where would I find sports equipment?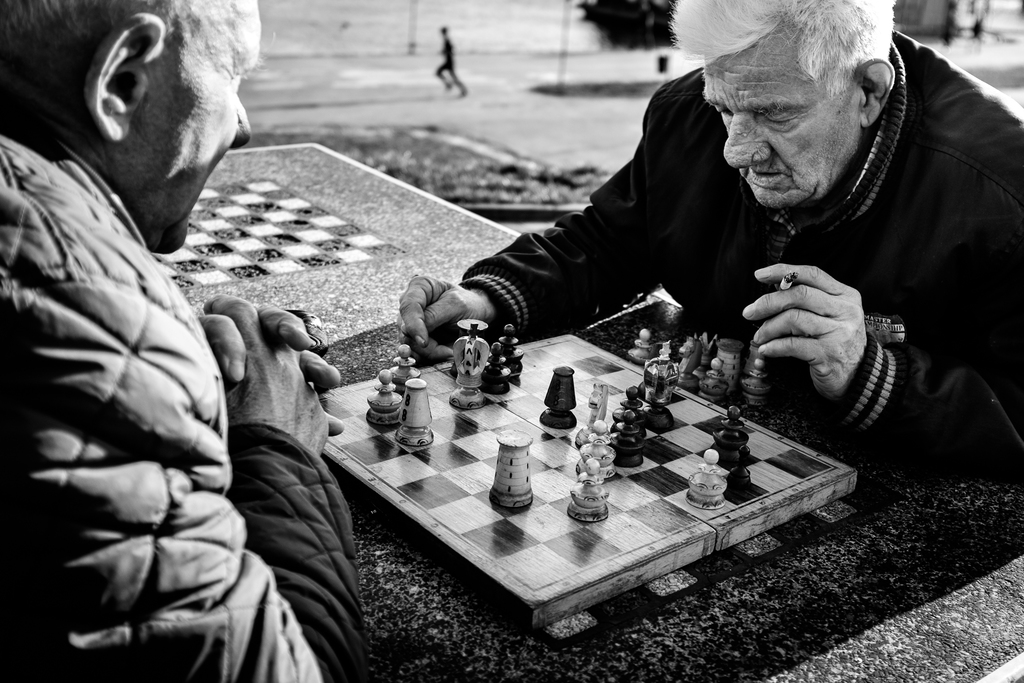
At crop(387, 341, 420, 397).
